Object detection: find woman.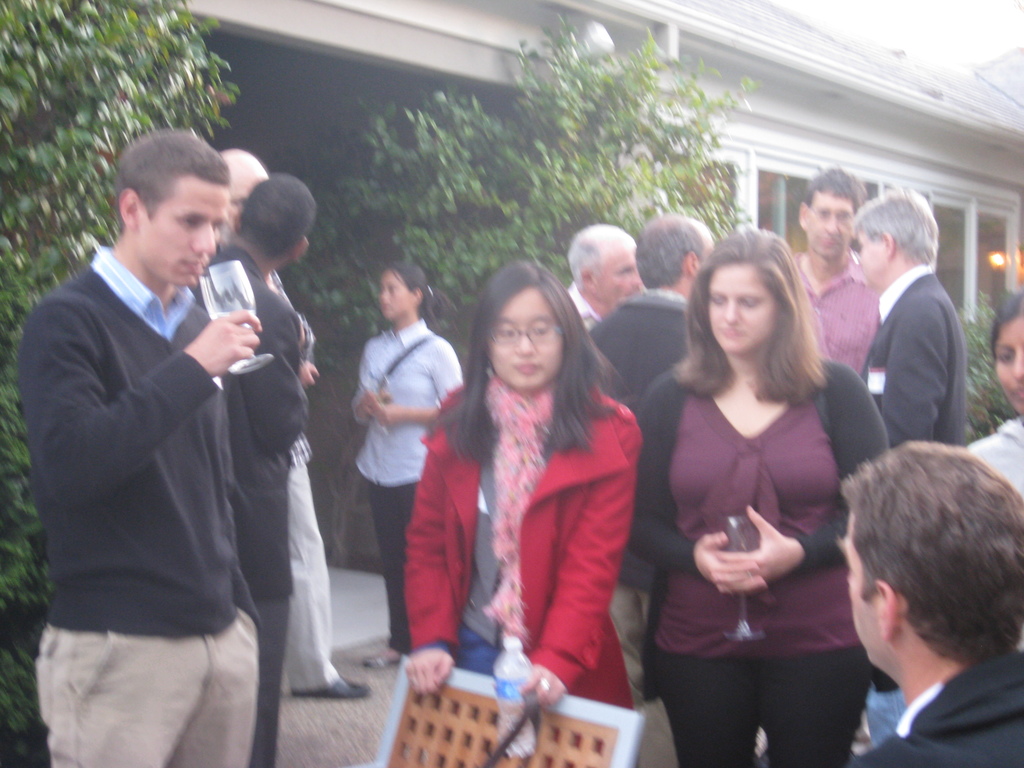
bbox=[362, 254, 465, 666].
